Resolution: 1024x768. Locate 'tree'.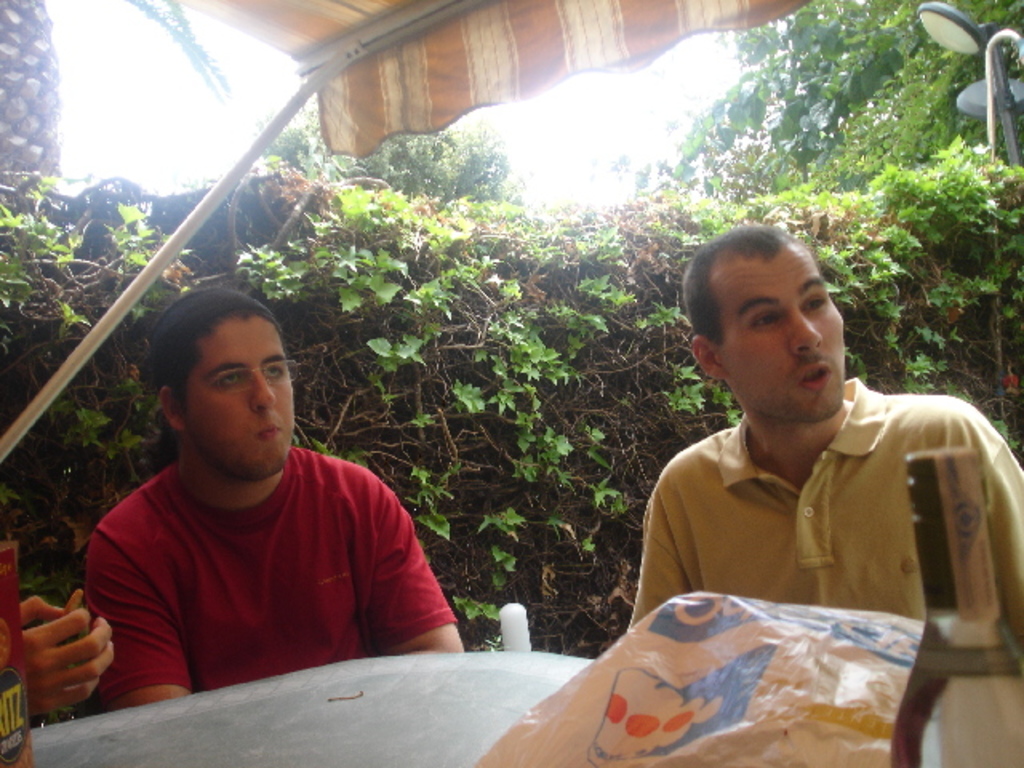
bbox(242, 77, 531, 198).
